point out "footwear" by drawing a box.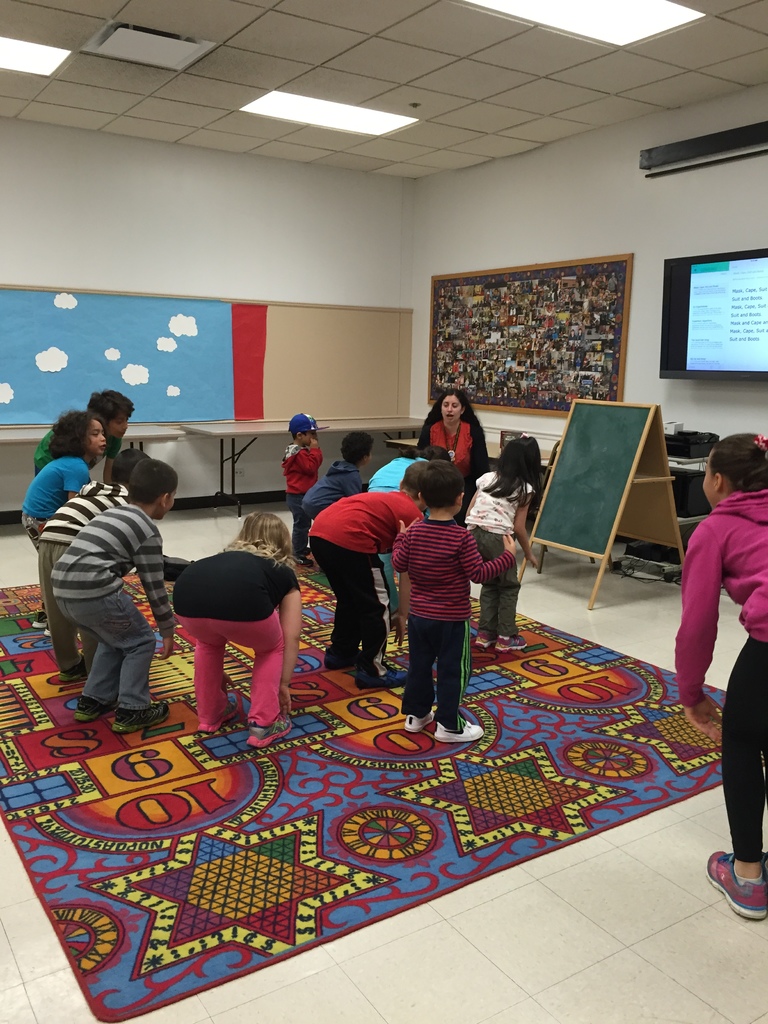
locate(494, 634, 525, 652).
